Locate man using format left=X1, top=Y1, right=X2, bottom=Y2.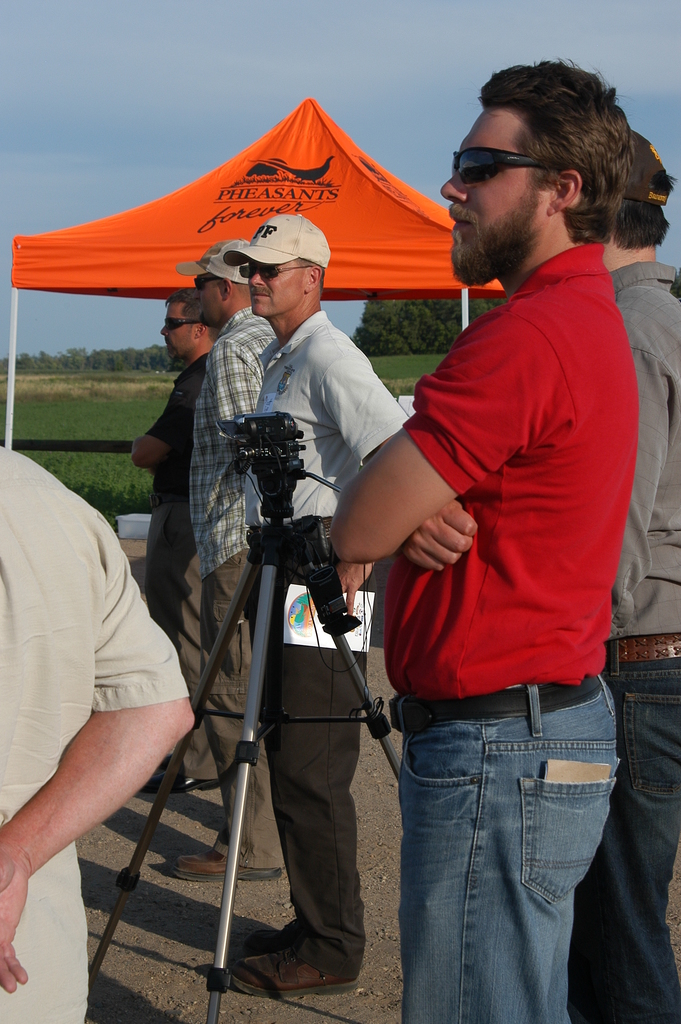
left=0, top=439, right=202, bottom=1023.
